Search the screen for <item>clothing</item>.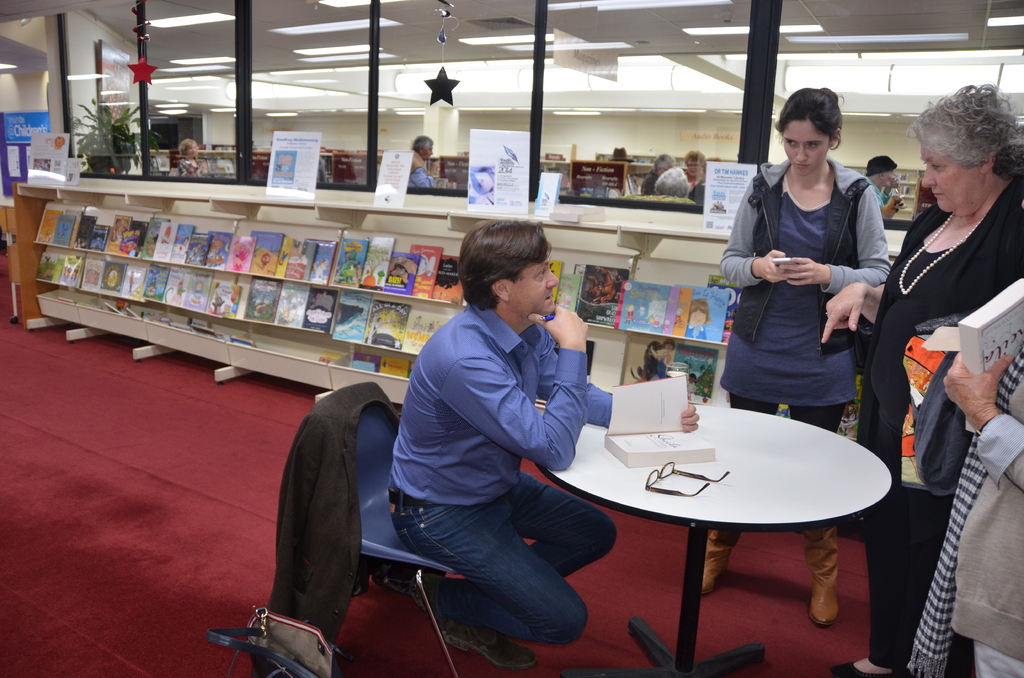
Found at detection(868, 179, 888, 209).
